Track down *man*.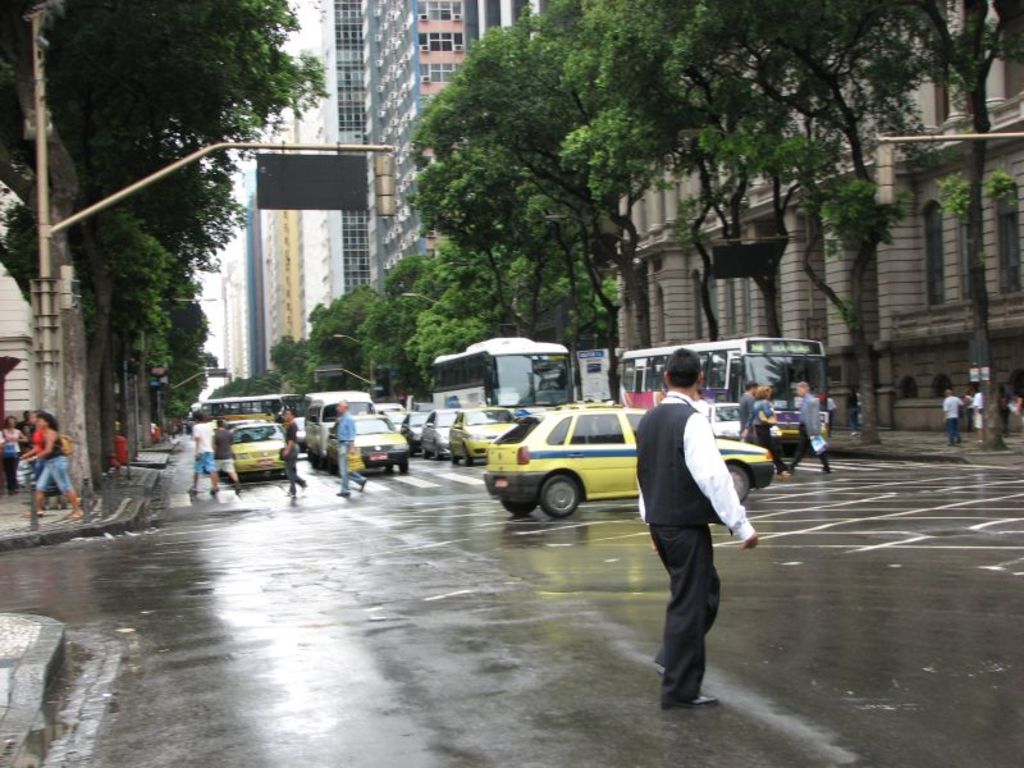
Tracked to 184/415/221/497.
